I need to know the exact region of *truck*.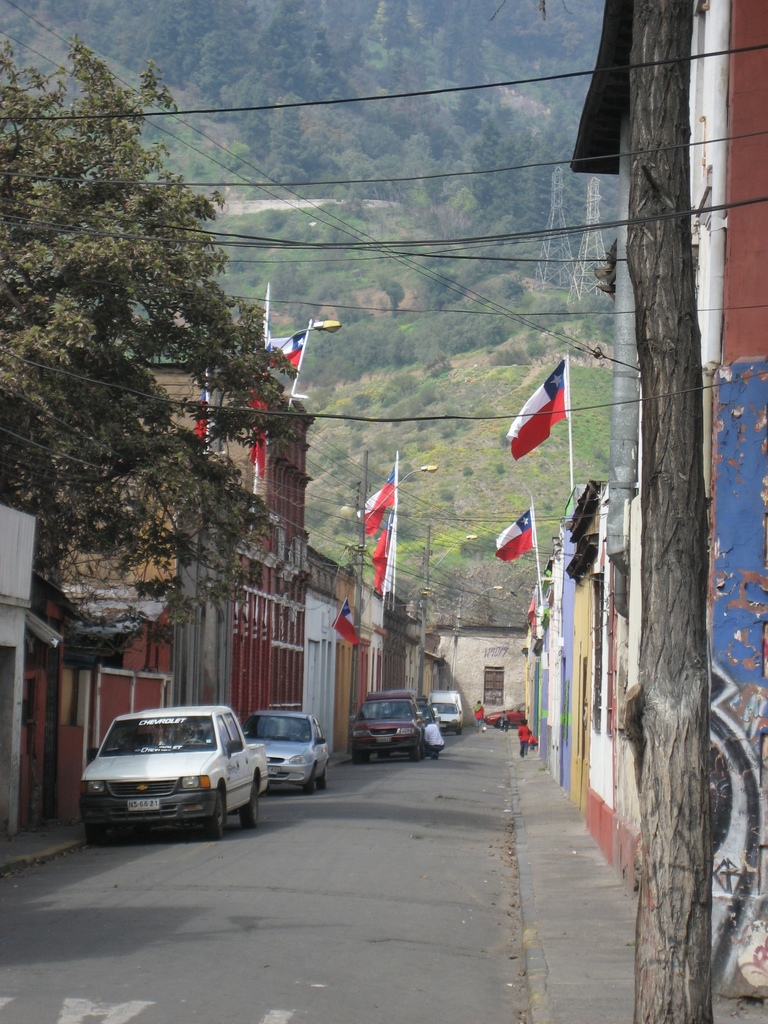
Region: rect(73, 703, 272, 844).
